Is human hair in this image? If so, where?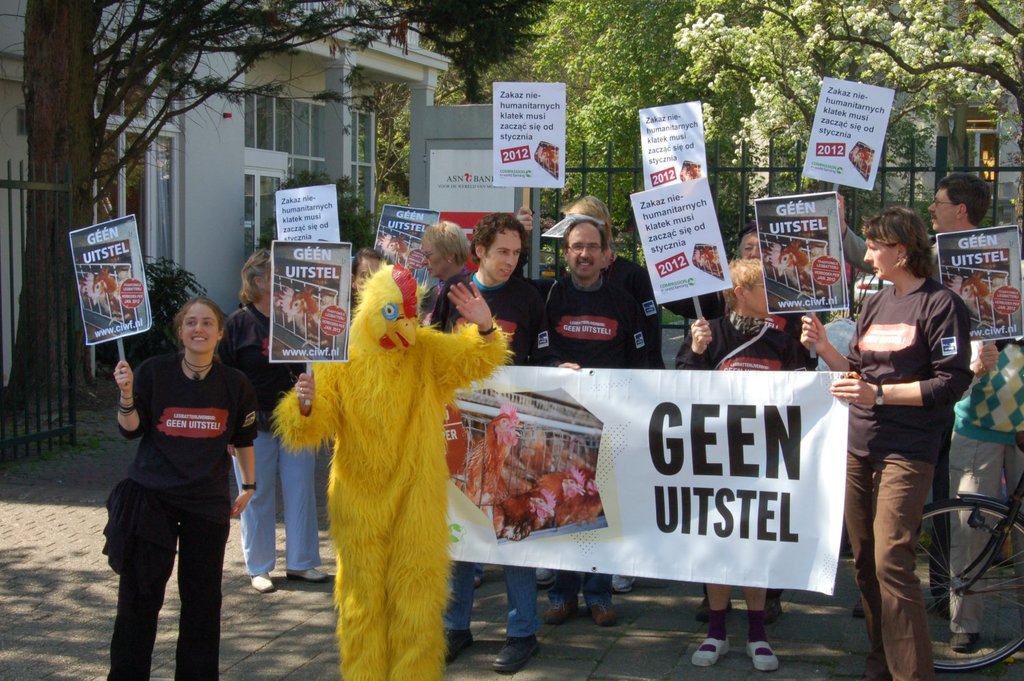
Yes, at {"x1": 470, "y1": 213, "x2": 523, "y2": 276}.
